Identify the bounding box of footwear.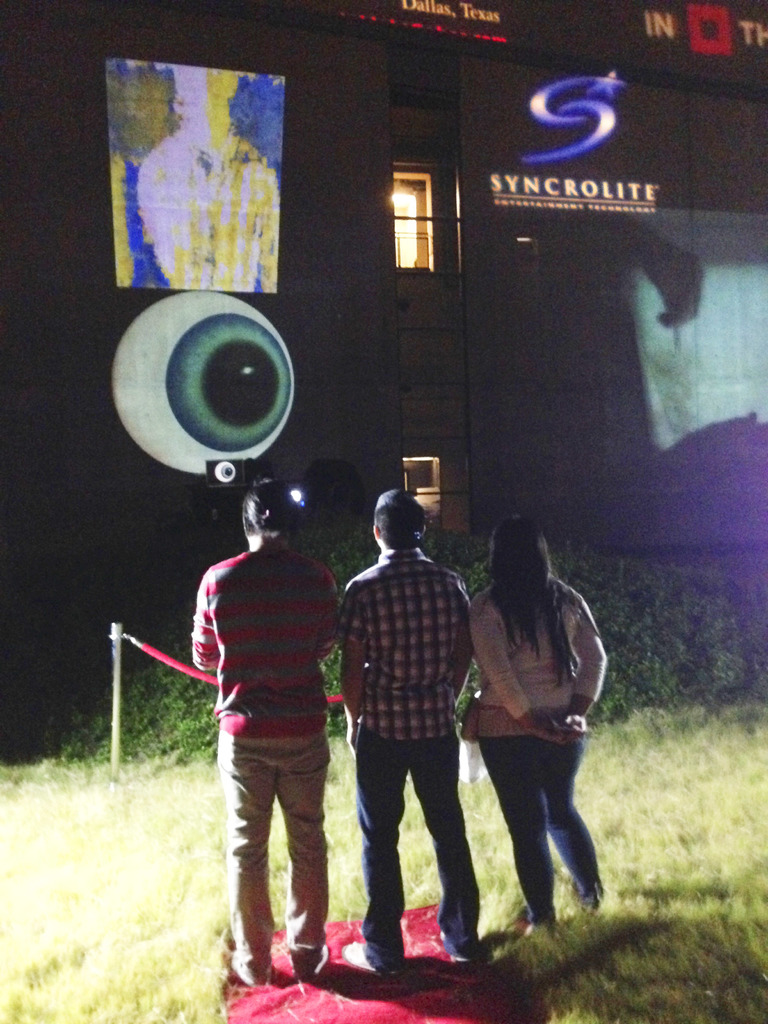
<box>339,940,399,976</box>.
